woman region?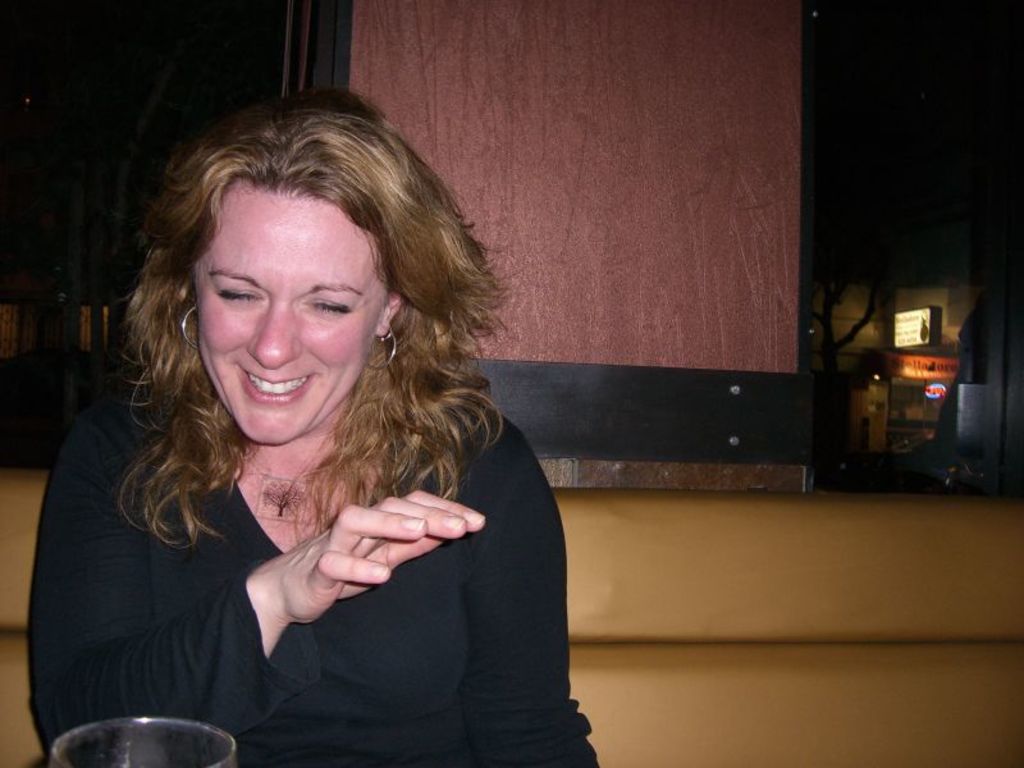
[left=40, top=95, right=562, bottom=767]
